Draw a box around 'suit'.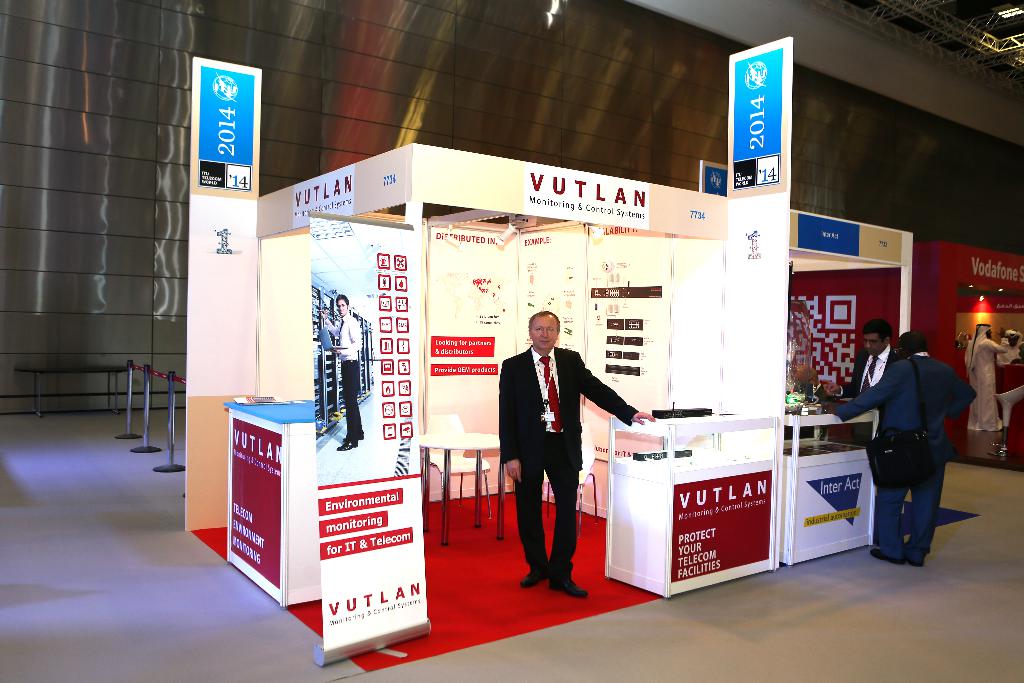
<box>830,356,979,564</box>.
